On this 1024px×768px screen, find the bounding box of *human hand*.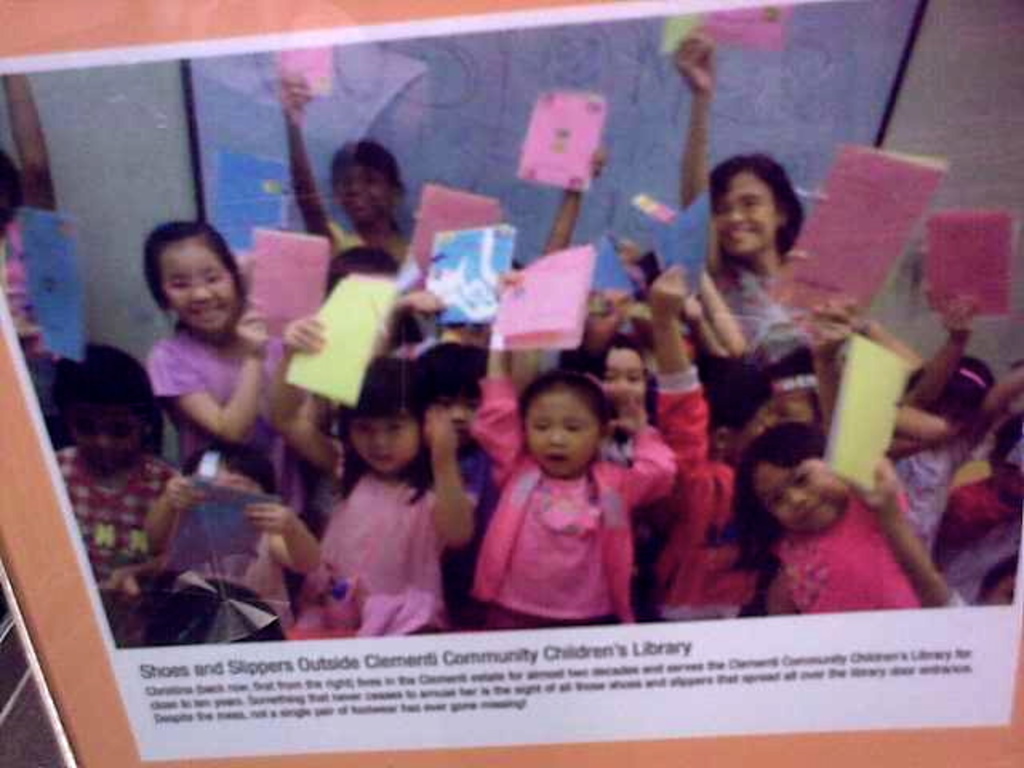
Bounding box: region(232, 304, 272, 360).
